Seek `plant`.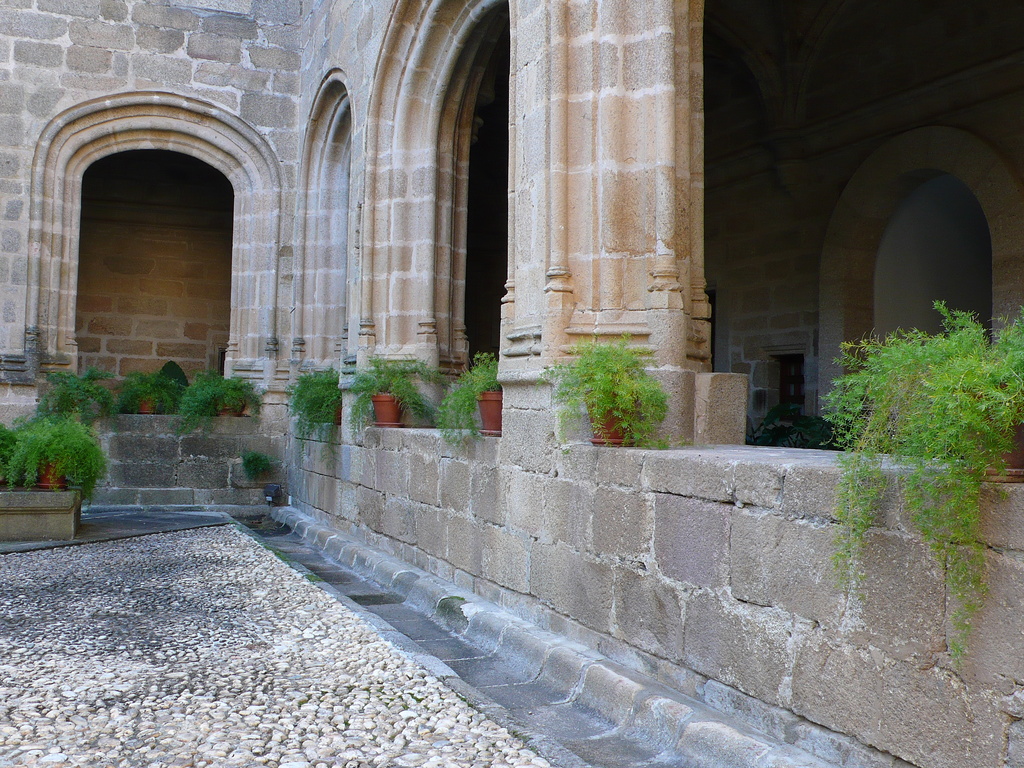
[left=165, top=362, right=264, bottom=440].
